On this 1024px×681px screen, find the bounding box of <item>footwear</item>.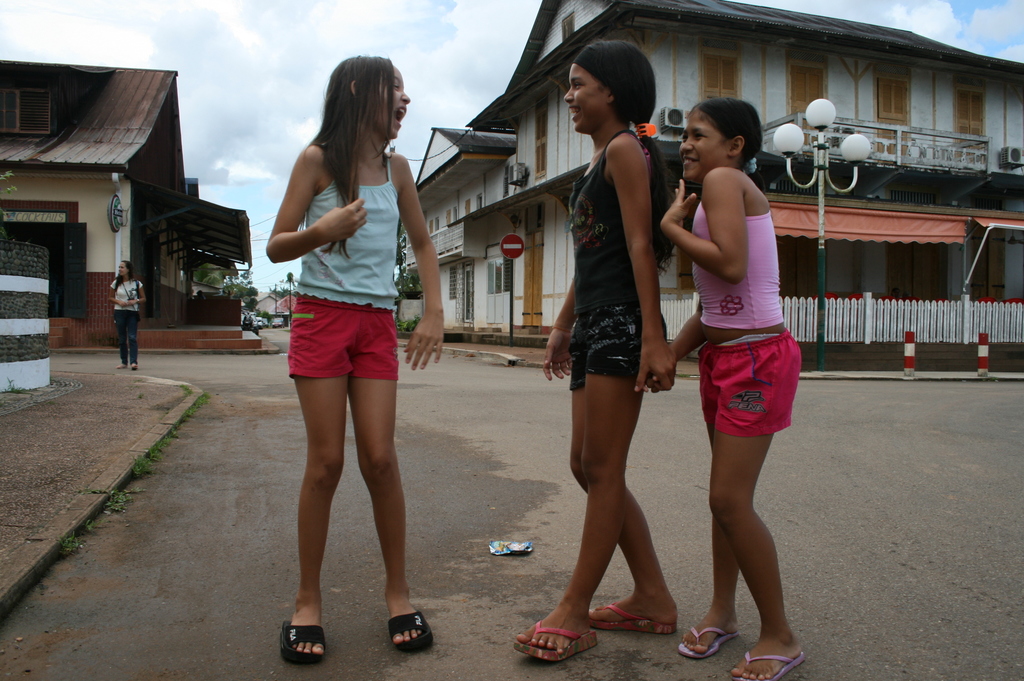
Bounding box: region(585, 600, 681, 634).
